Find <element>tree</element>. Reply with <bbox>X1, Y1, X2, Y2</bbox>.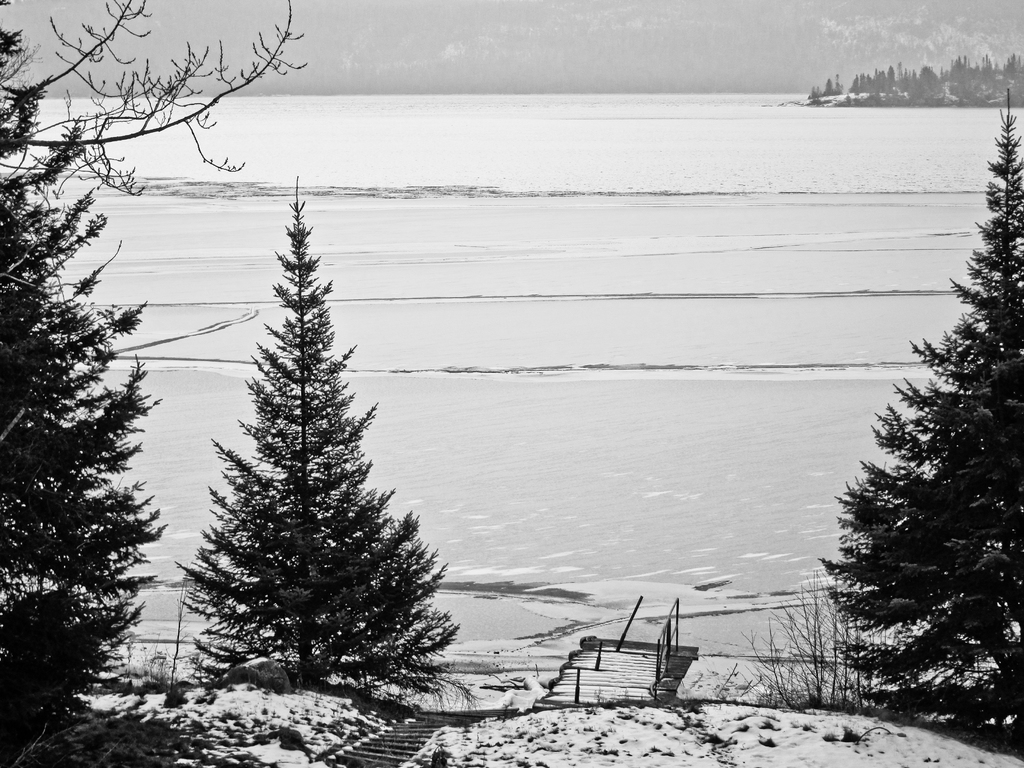
<bbox>170, 173, 483, 718</bbox>.
